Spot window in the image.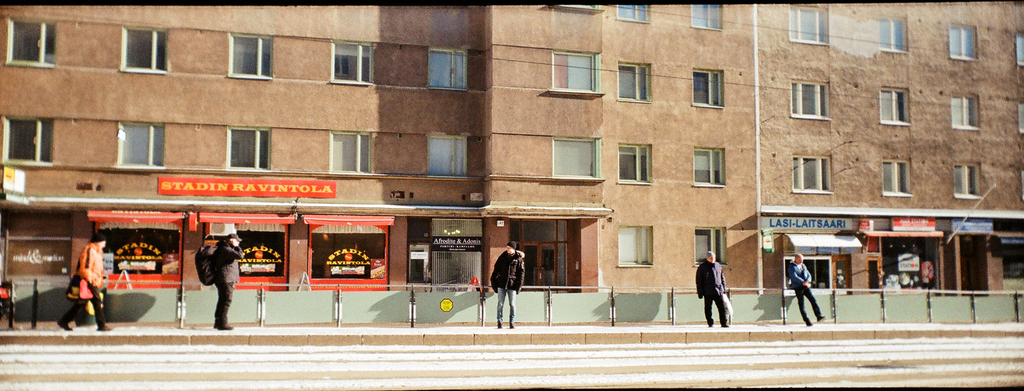
window found at (1016, 34, 1023, 67).
